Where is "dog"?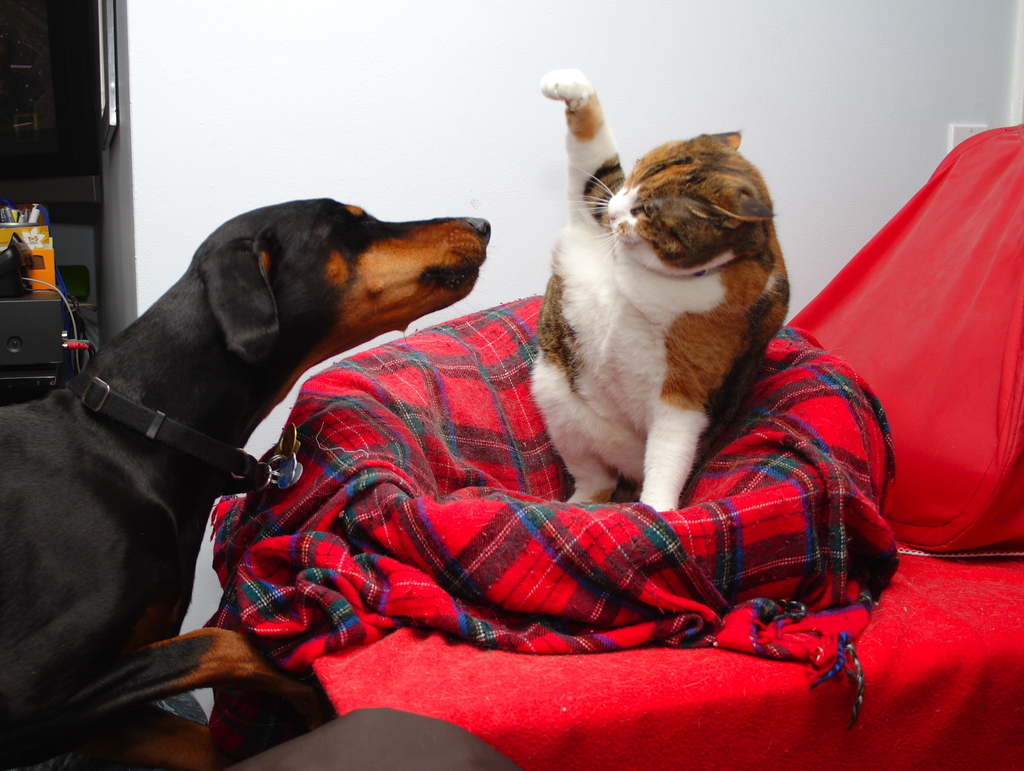
pyautogui.locateOnScreen(0, 193, 491, 770).
